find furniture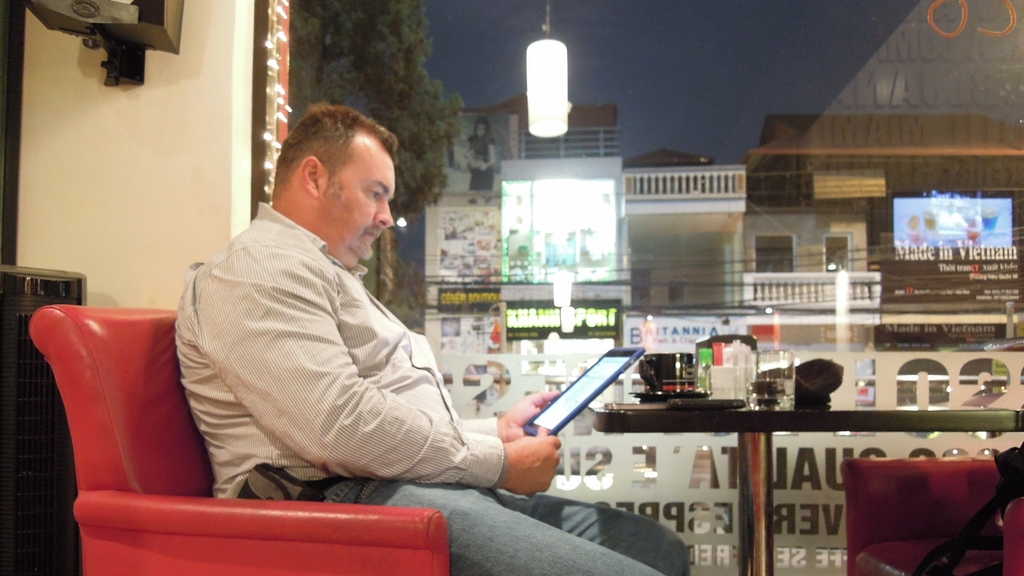
x1=587, y1=398, x2=1023, y2=575
